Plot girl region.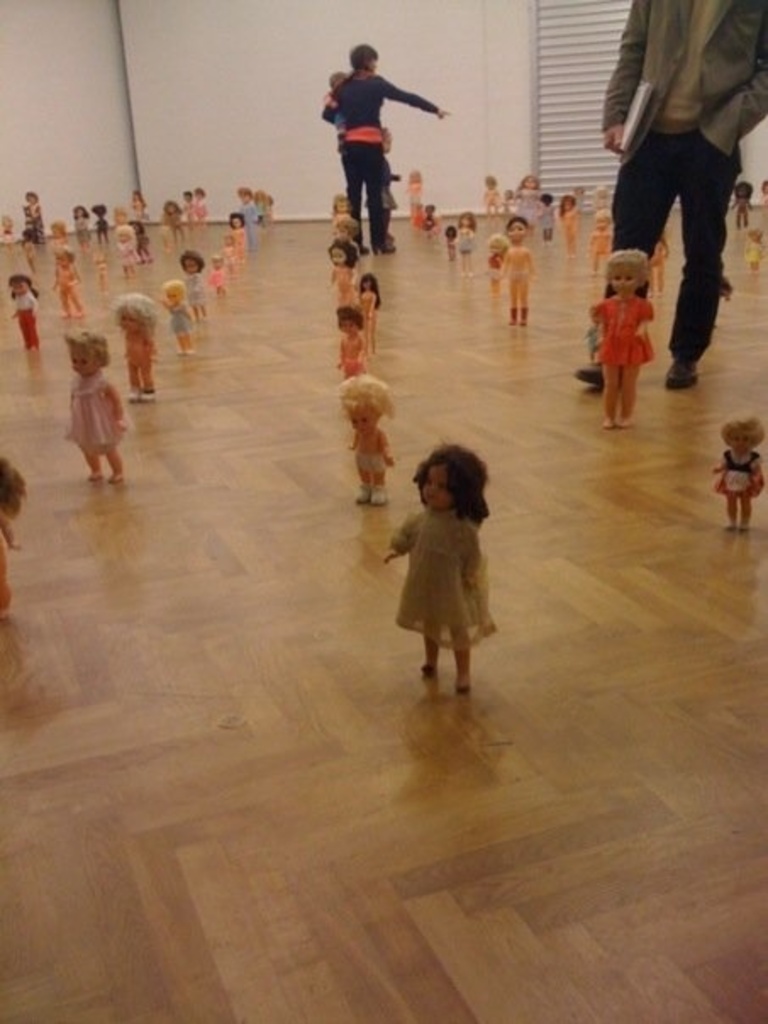
Plotted at [left=514, top=178, right=541, bottom=225].
